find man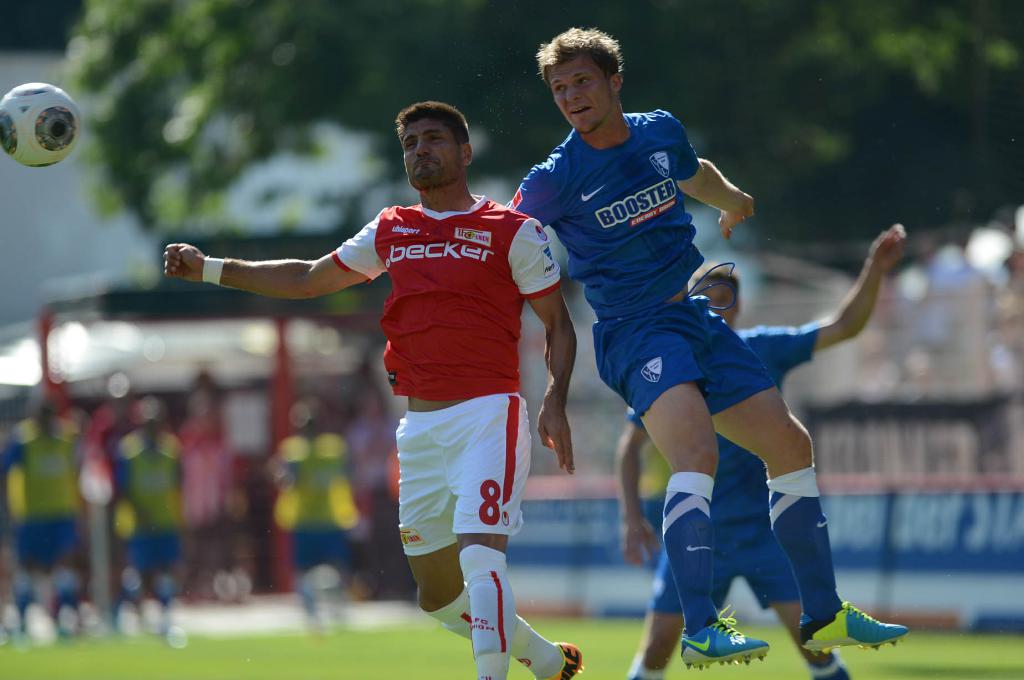
<box>615,225,906,679</box>
